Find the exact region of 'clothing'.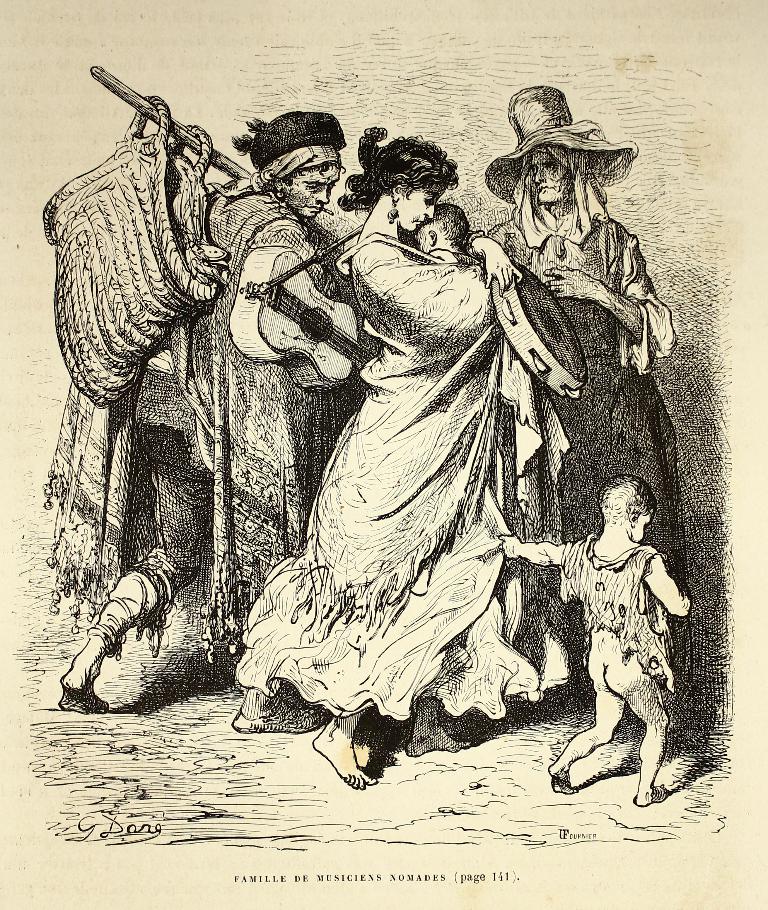
Exact region: [475, 191, 687, 592].
